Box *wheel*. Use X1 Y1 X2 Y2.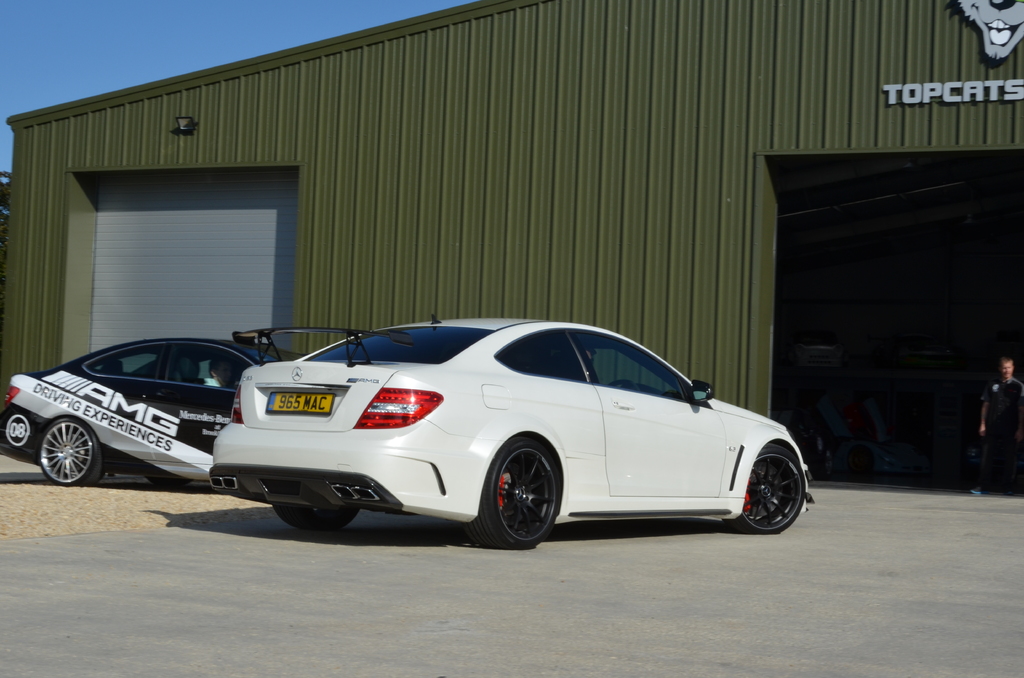
745 448 808 533.
